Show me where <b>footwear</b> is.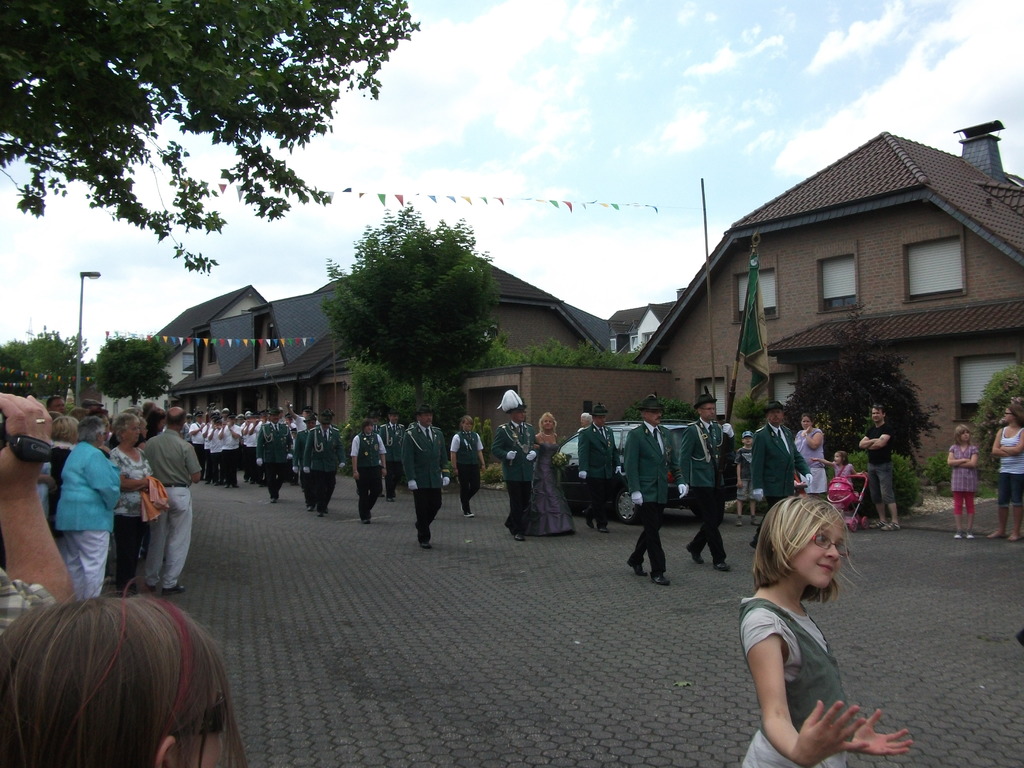
<b>footwear</b> is at 625:561:645:577.
